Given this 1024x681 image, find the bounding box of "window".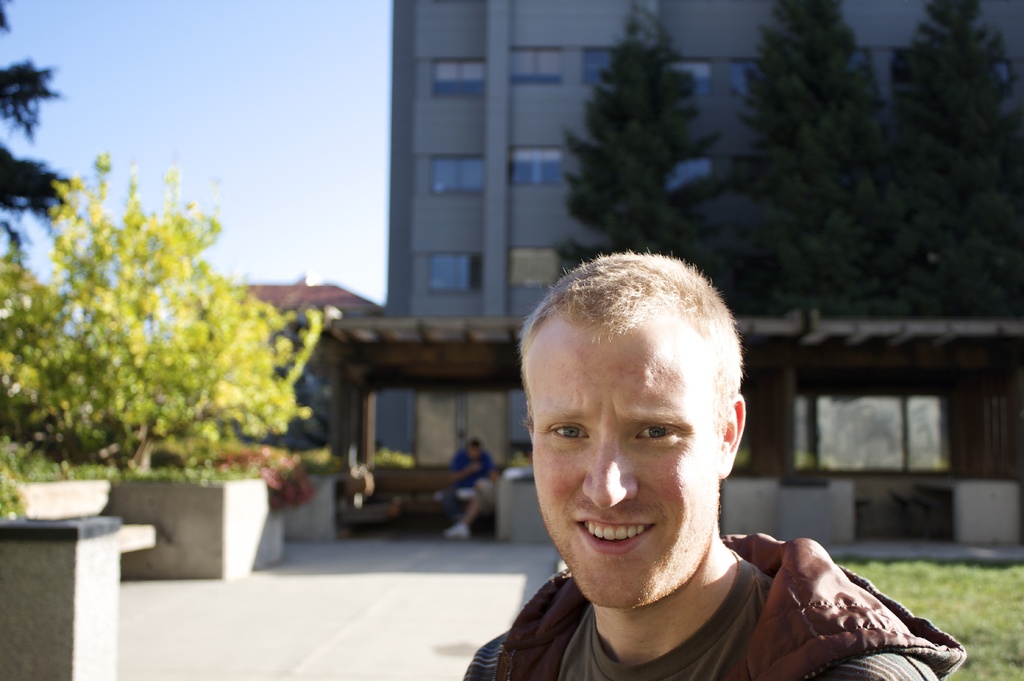
bbox(428, 255, 490, 295).
